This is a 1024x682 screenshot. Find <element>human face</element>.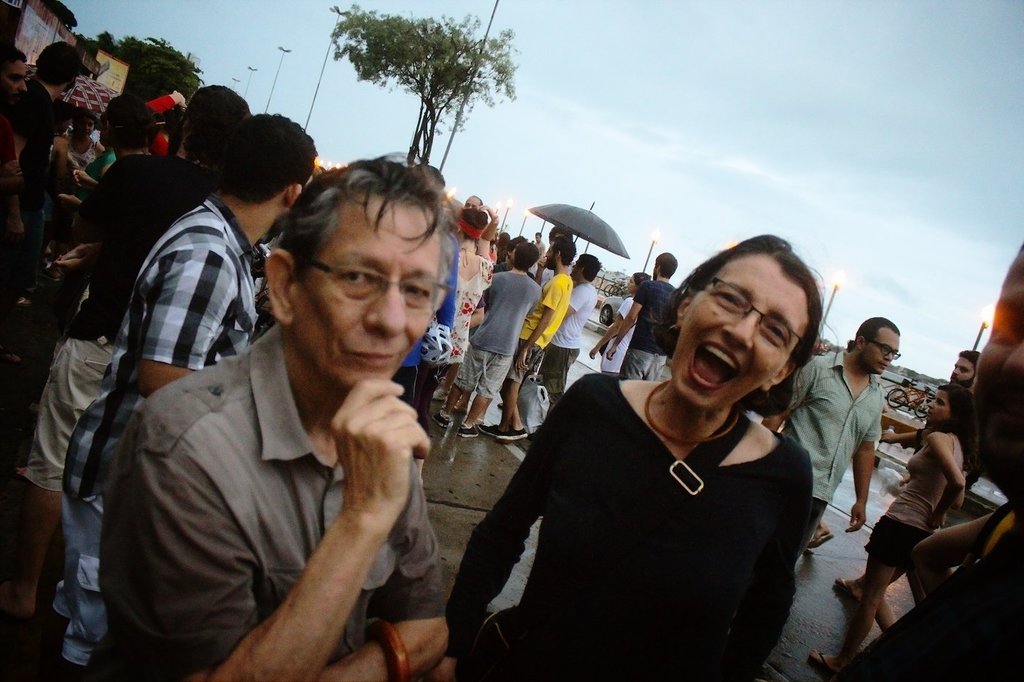
Bounding box: BBox(546, 246, 562, 270).
